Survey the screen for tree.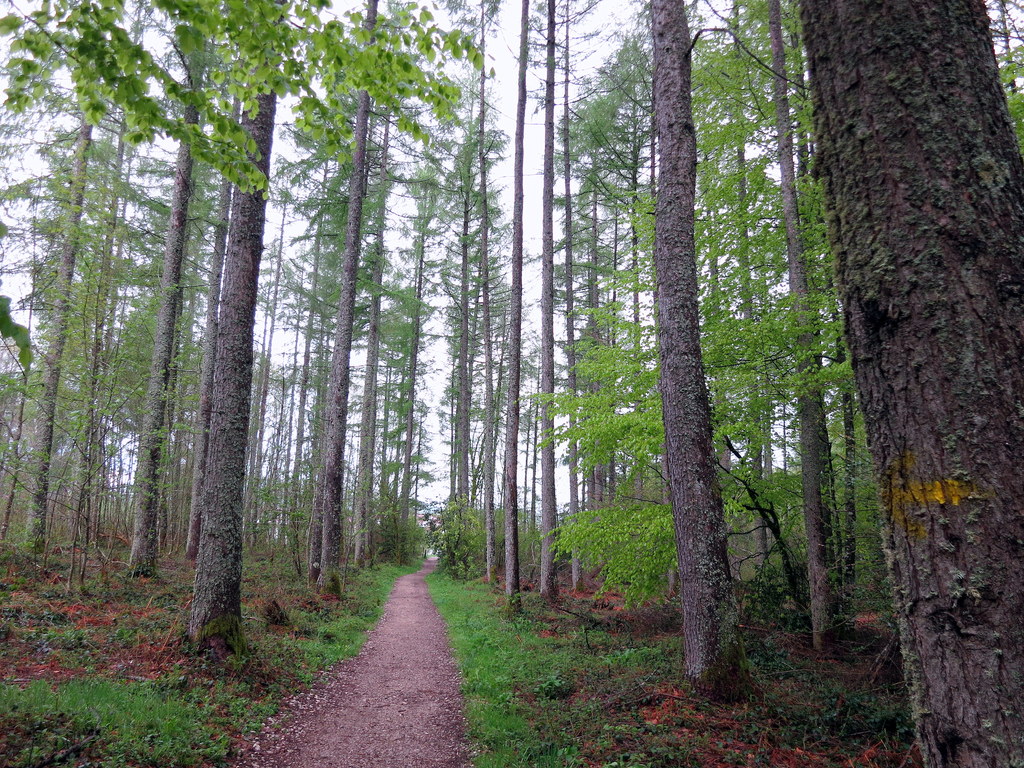
Survey found: bbox(516, 0, 582, 573).
